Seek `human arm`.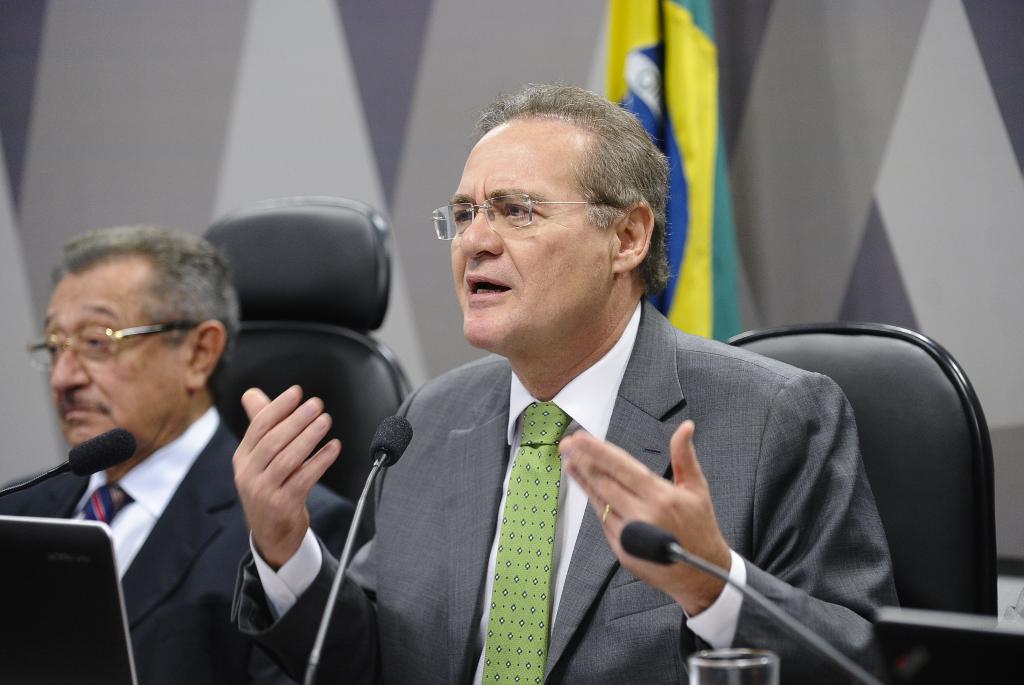
(x1=560, y1=369, x2=898, y2=684).
